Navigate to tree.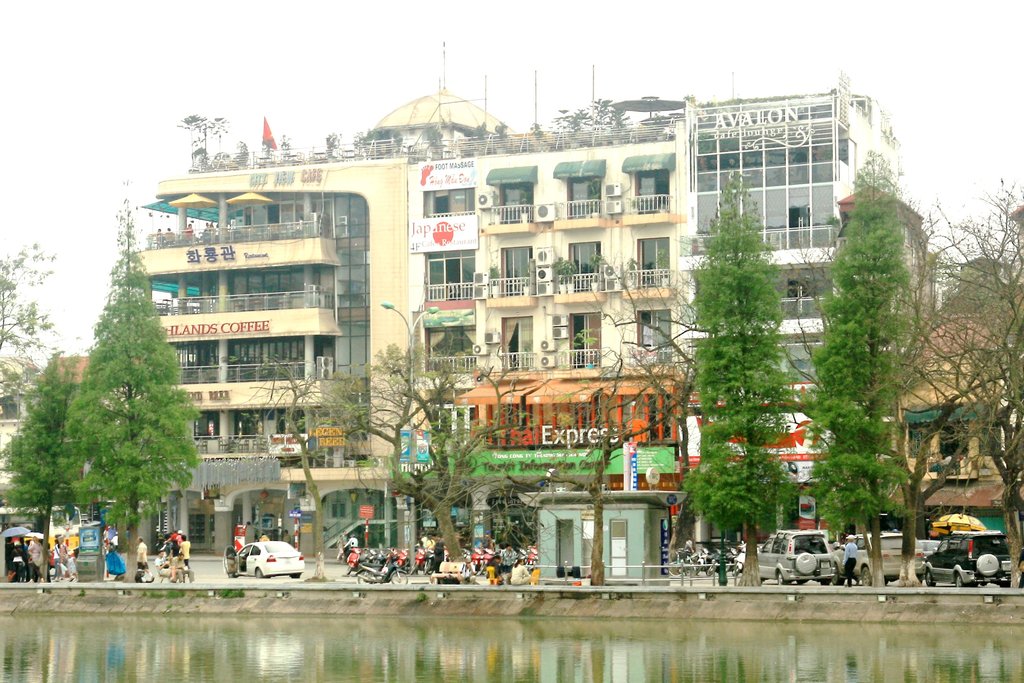
Navigation target: select_region(900, 174, 1023, 591).
